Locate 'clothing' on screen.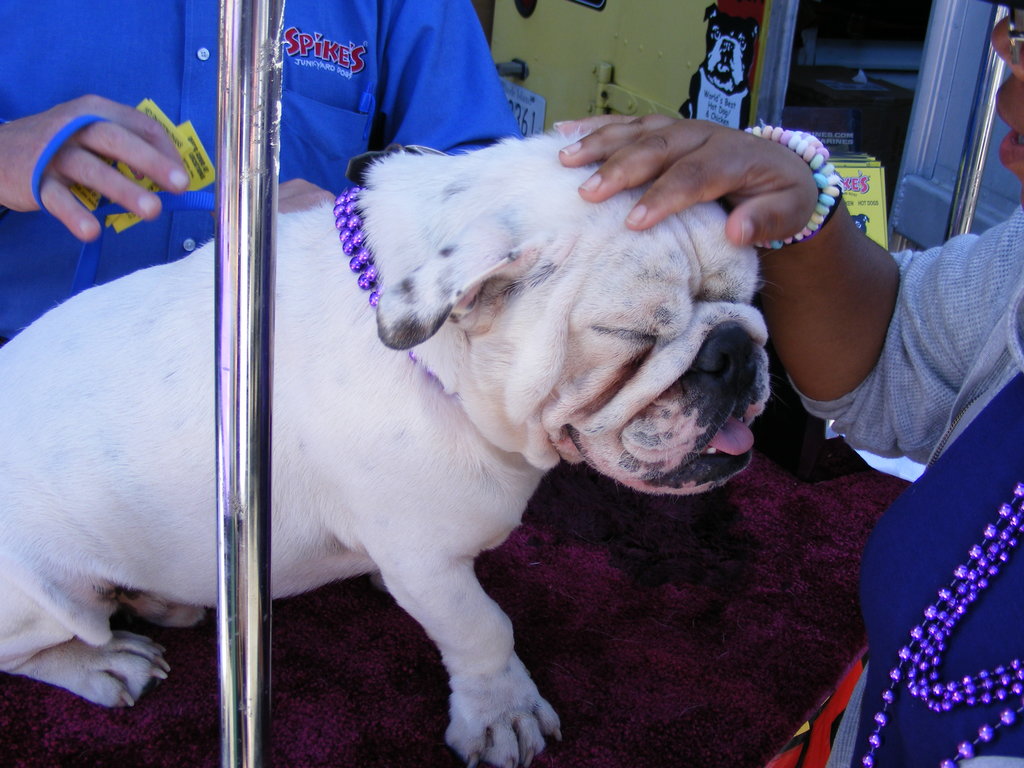
On screen at l=790, t=223, r=1023, b=706.
